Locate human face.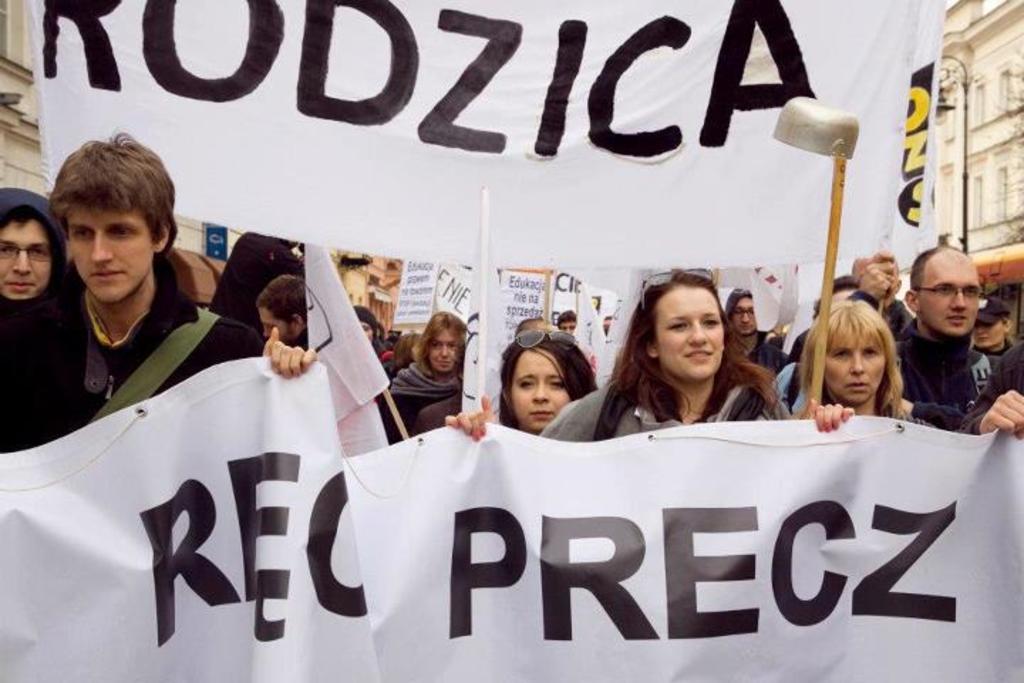
Bounding box: (x1=65, y1=205, x2=154, y2=305).
